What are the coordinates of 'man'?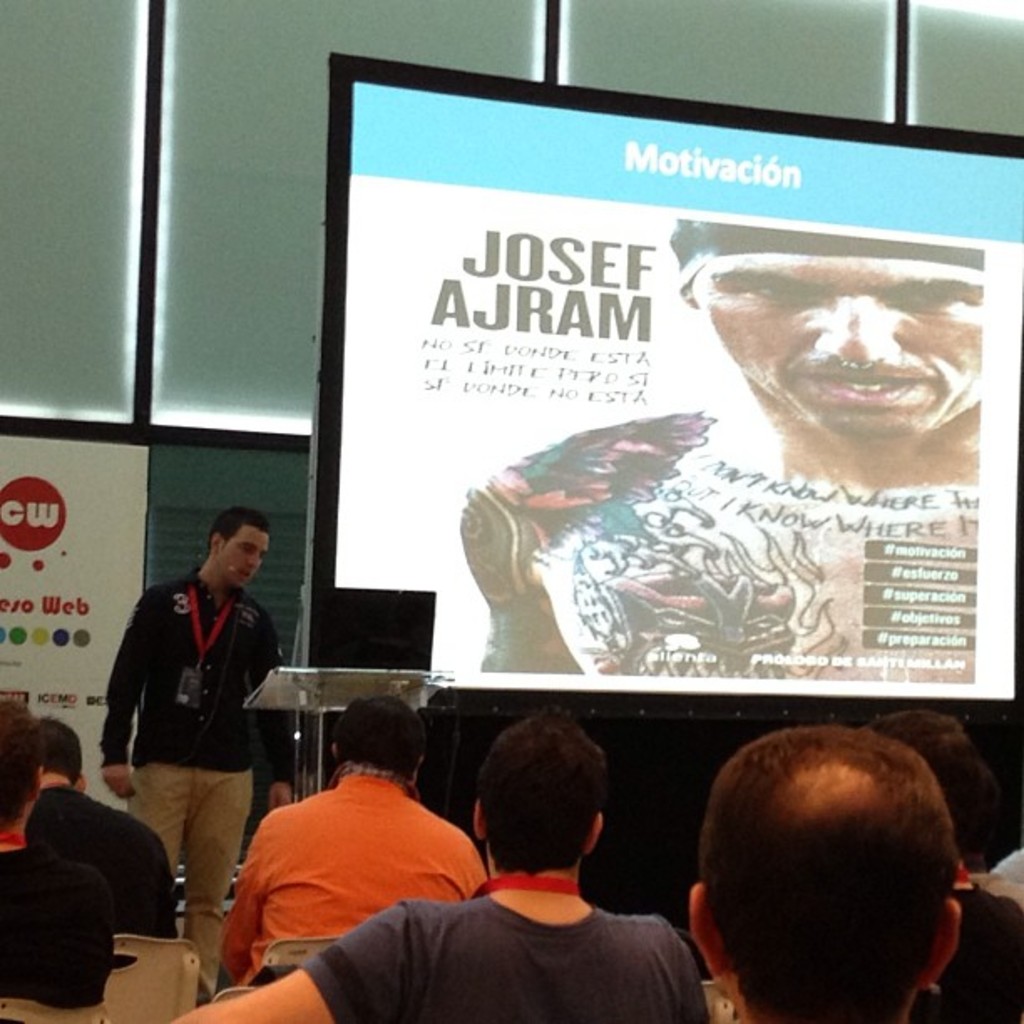
box=[95, 487, 298, 1011].
